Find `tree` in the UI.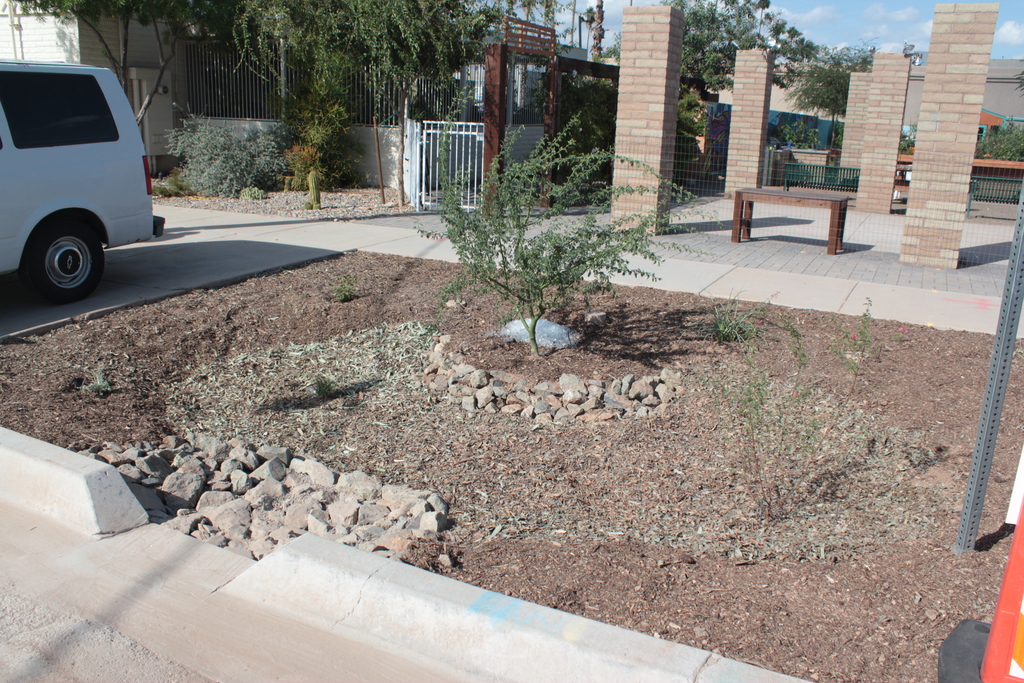
UI element at BBox(434, 142, 622, 329).
